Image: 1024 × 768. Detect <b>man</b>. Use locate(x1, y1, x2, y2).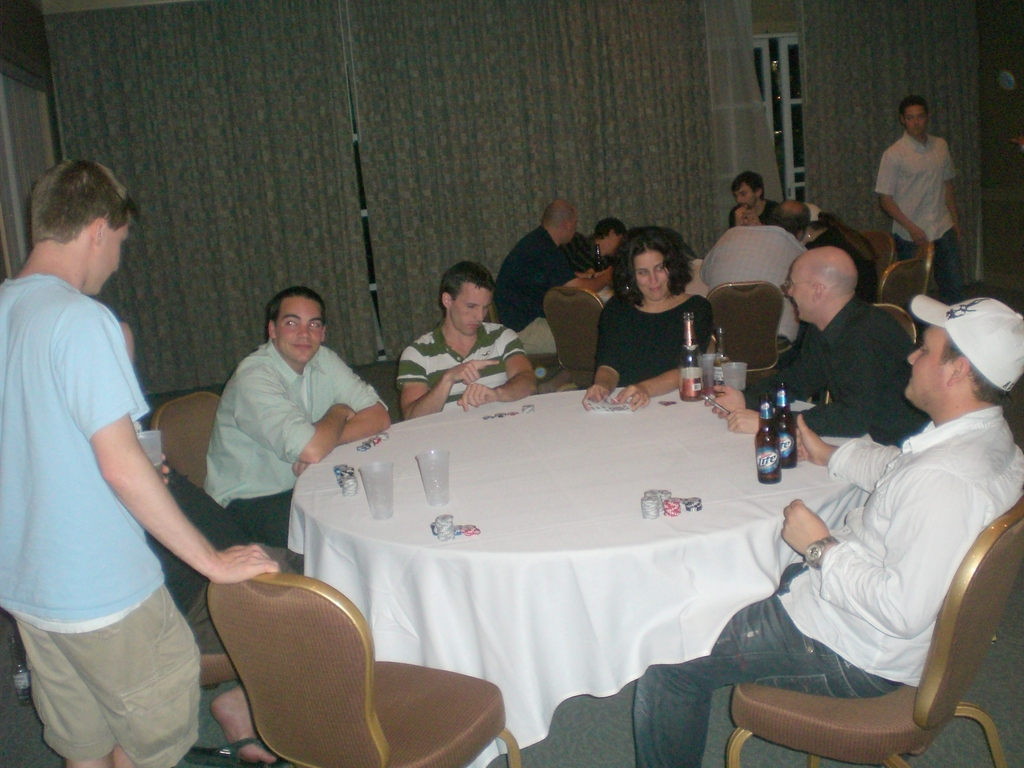
locate(871, 93, 966, 304).
